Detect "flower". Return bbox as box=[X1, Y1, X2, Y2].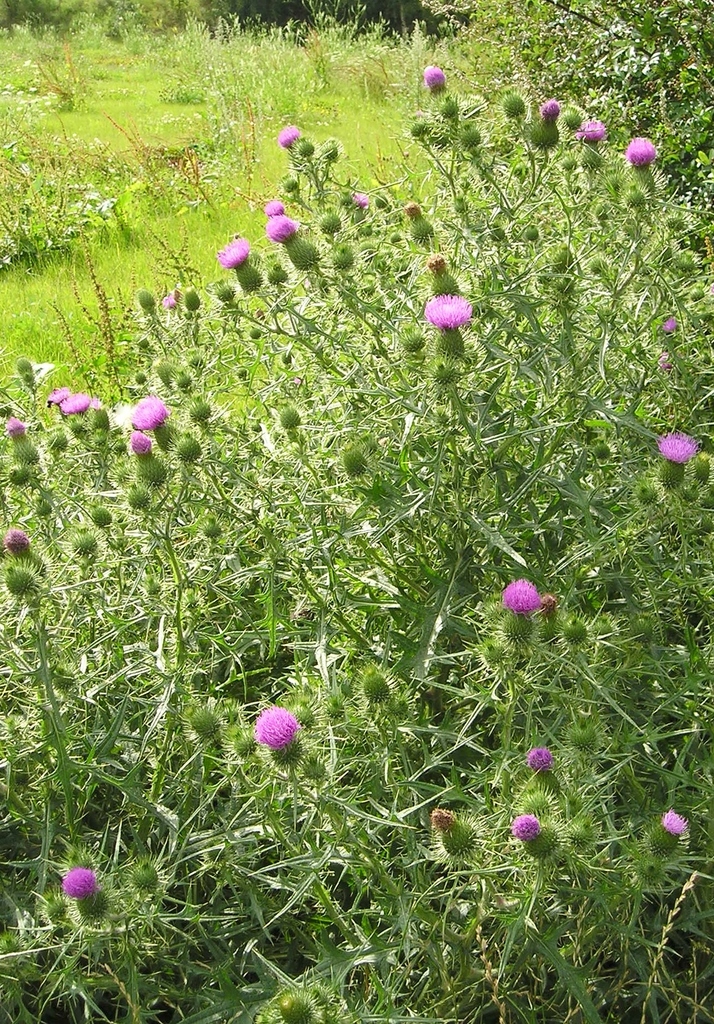
box=[656, 346, 672, 372].
